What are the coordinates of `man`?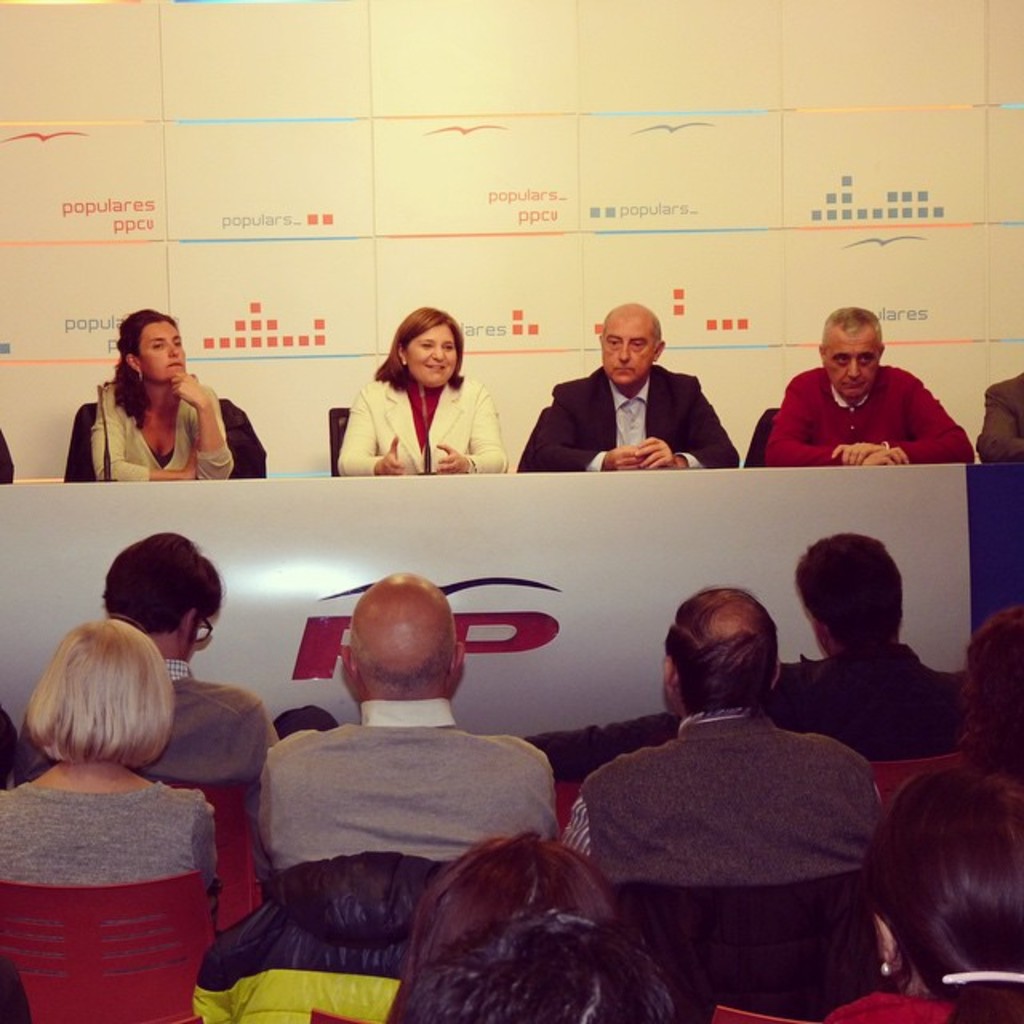
(x1=384, y1=909, x2=678, y2=1022).
